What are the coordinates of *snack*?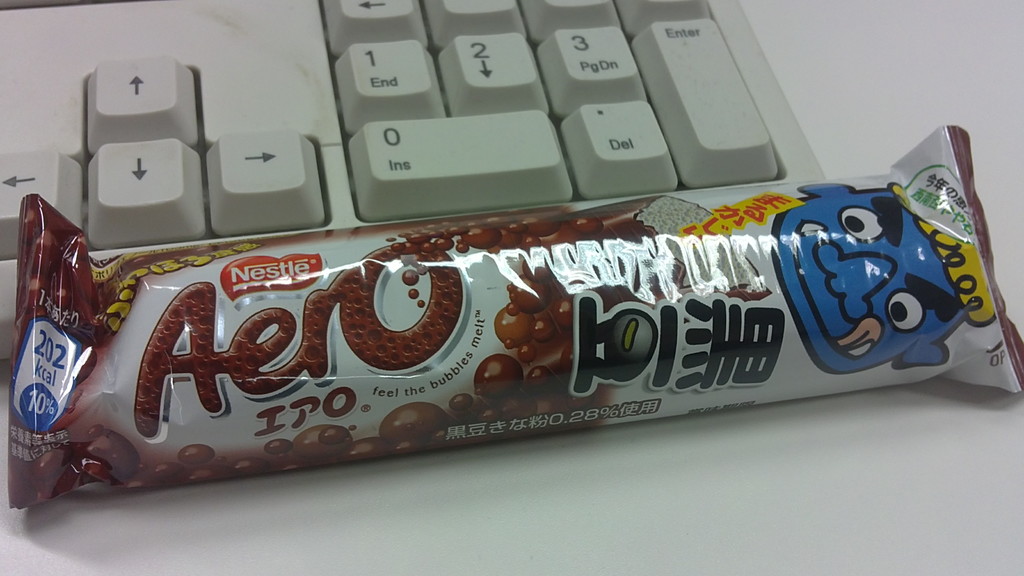
<bbox>7, 125, 1023, 509</bbox>.
